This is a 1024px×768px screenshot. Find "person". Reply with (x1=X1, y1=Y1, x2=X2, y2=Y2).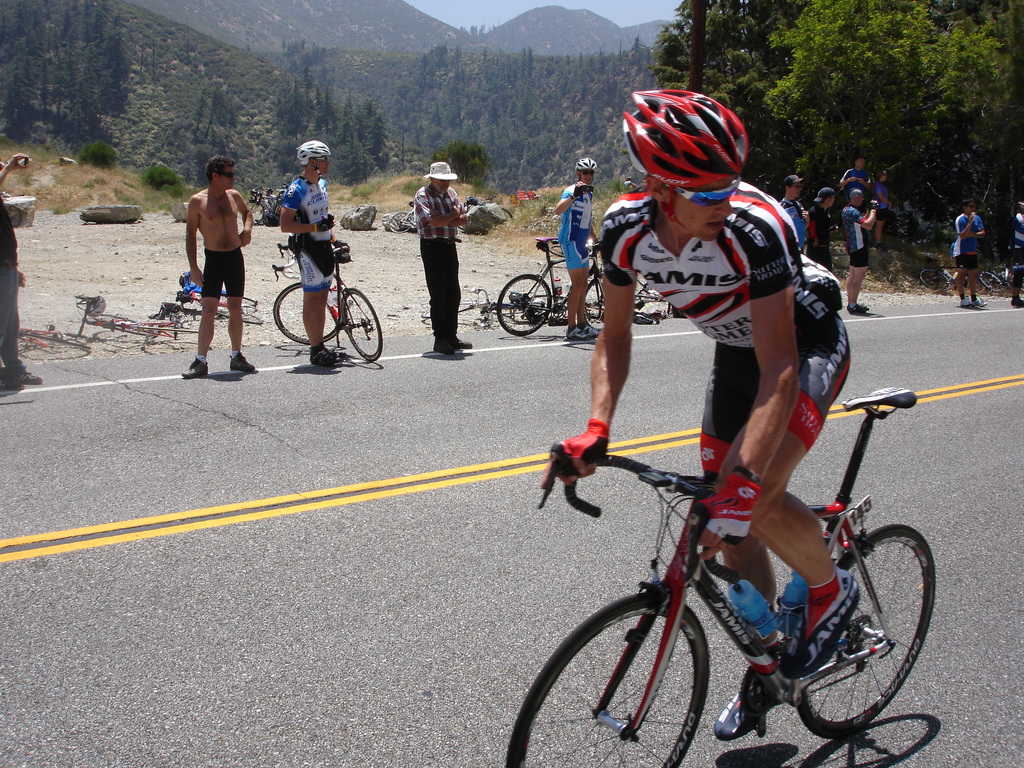
(x1=173, y1=136, x2=246, y2=363).
